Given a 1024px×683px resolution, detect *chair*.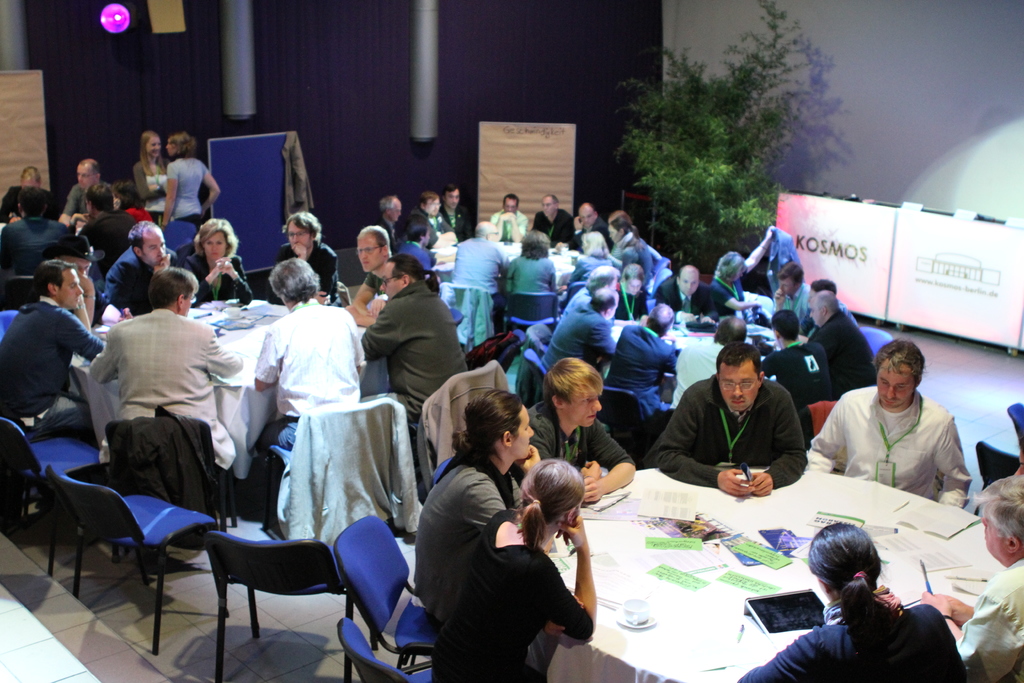
{"left": 445, "top": 279, "right": 488, "bottom": 346}.
